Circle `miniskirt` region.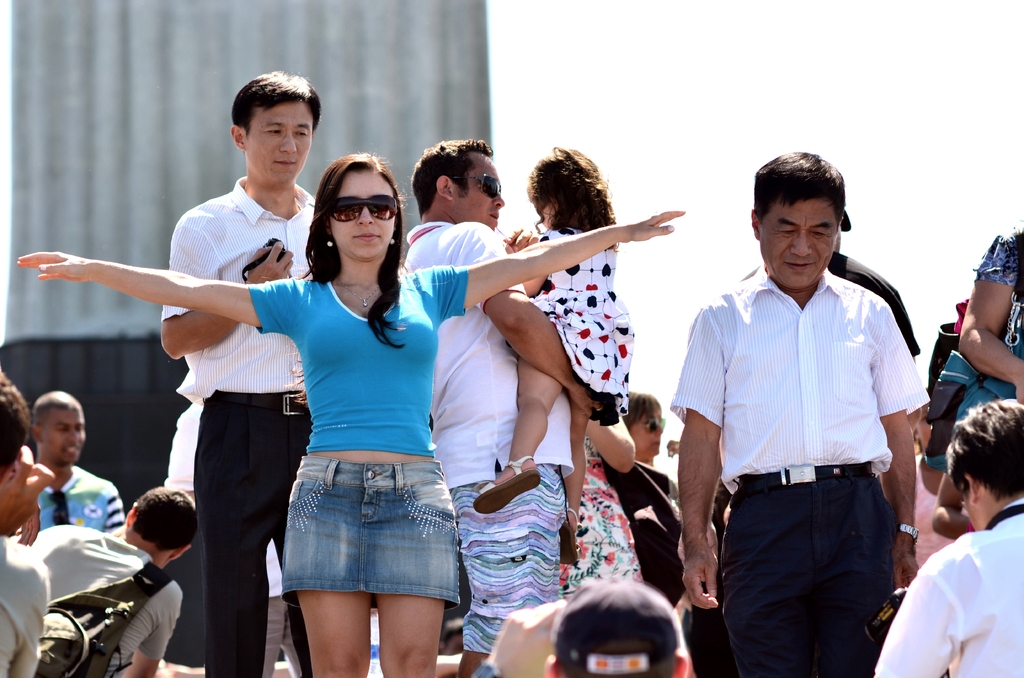
Region: x1=282 y1=456 x2=464 y2=611.
